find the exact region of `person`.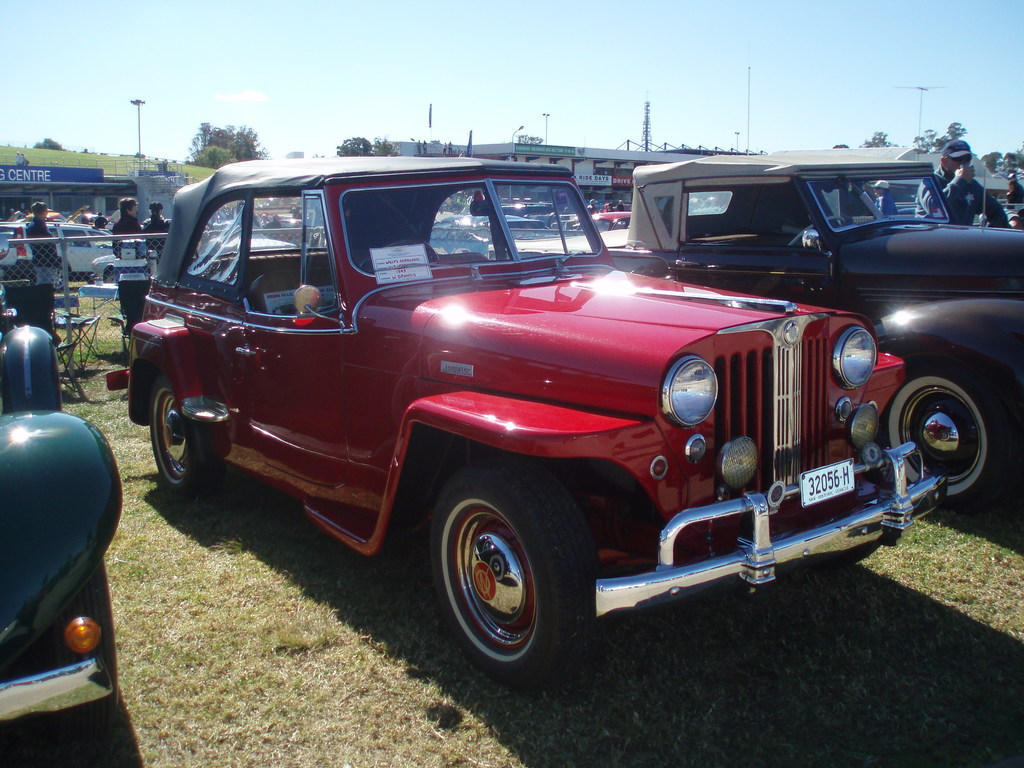
Exact region: box=[72, 208, 88, 221].
